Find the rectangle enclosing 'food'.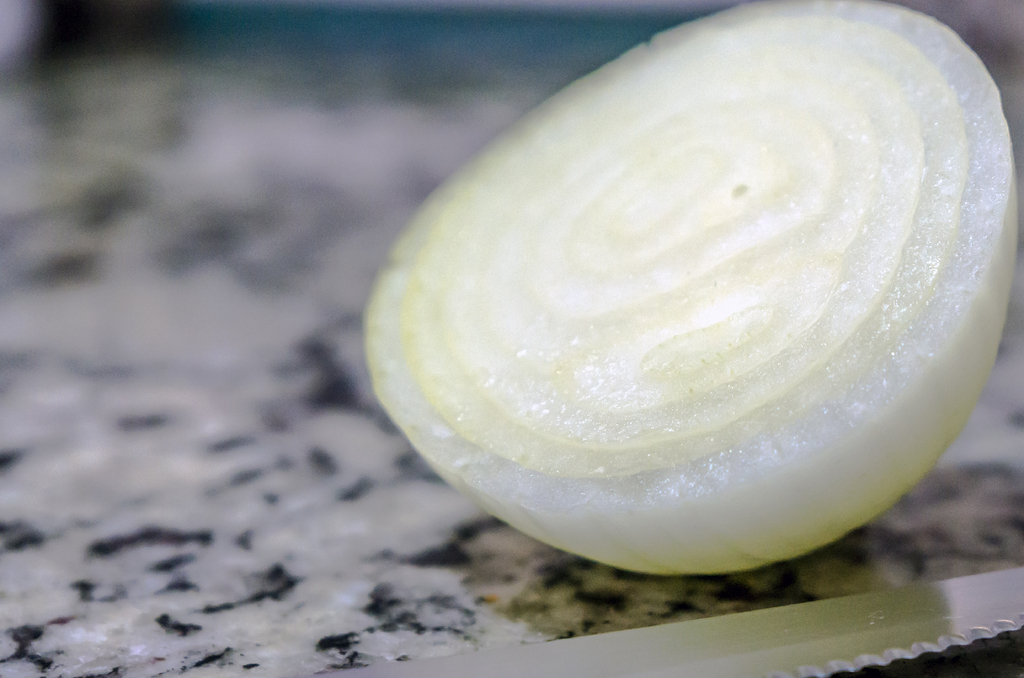
[399,33,1023,549].
